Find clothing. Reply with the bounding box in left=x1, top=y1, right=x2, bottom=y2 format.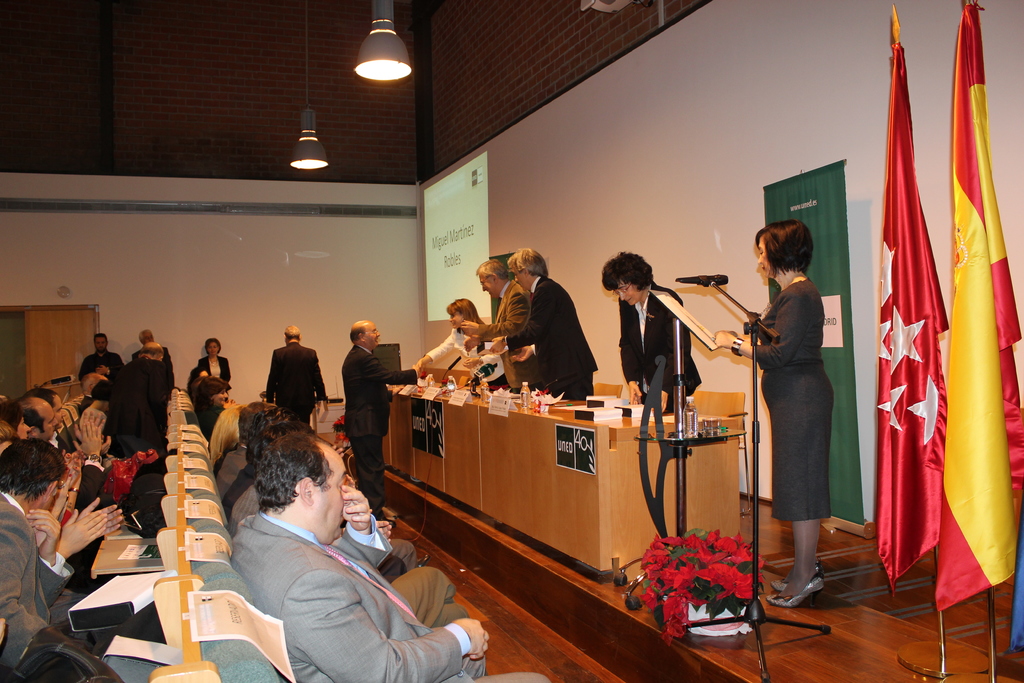
left=454, top=281, right=540, bottom=388.
